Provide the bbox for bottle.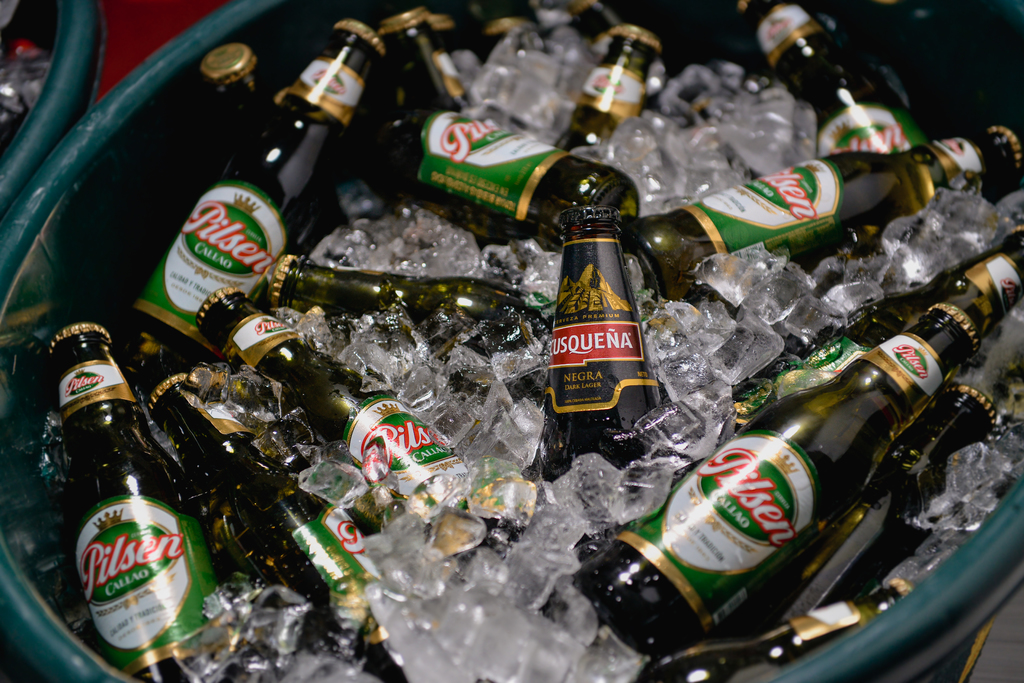
rect(709, 0, 947, 160).
